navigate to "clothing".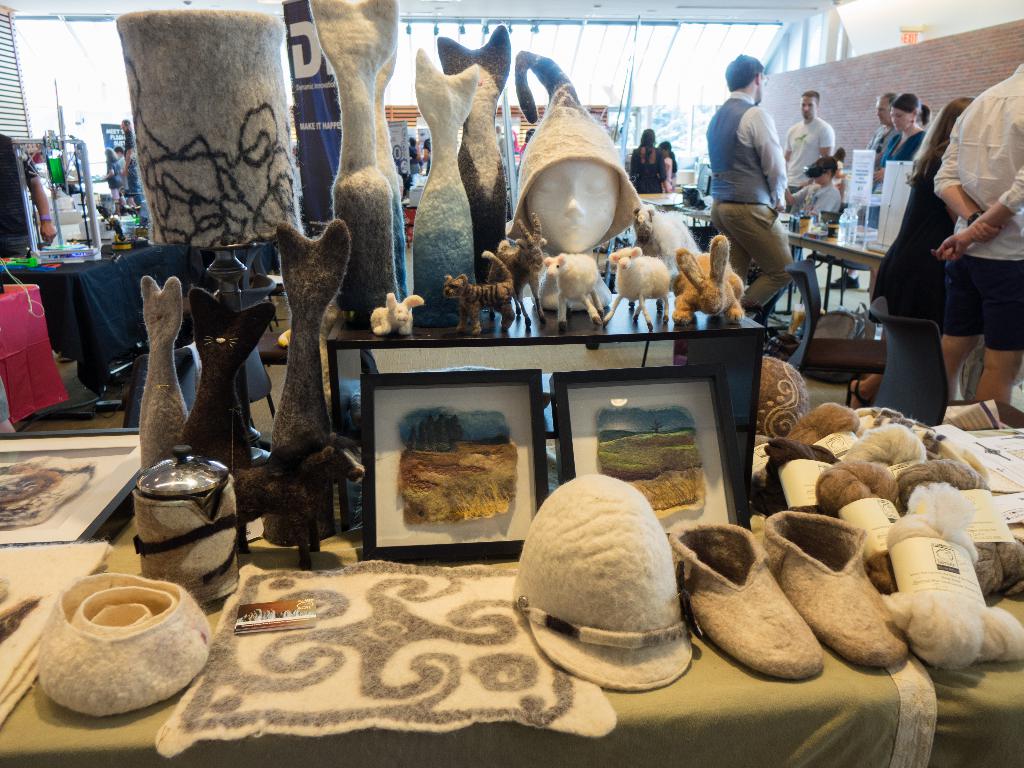
Navigation target: 108:161:123:199.
